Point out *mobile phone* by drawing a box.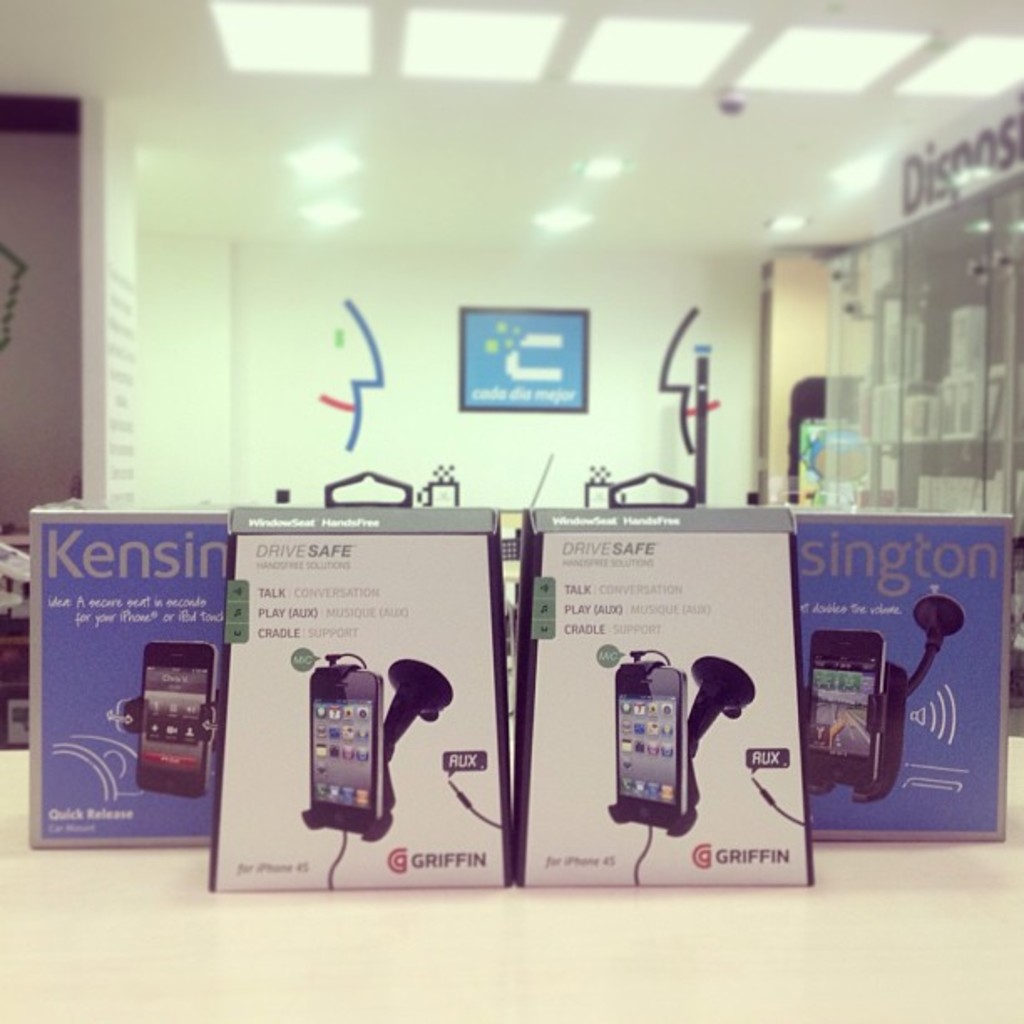
[286,663,385,852].
